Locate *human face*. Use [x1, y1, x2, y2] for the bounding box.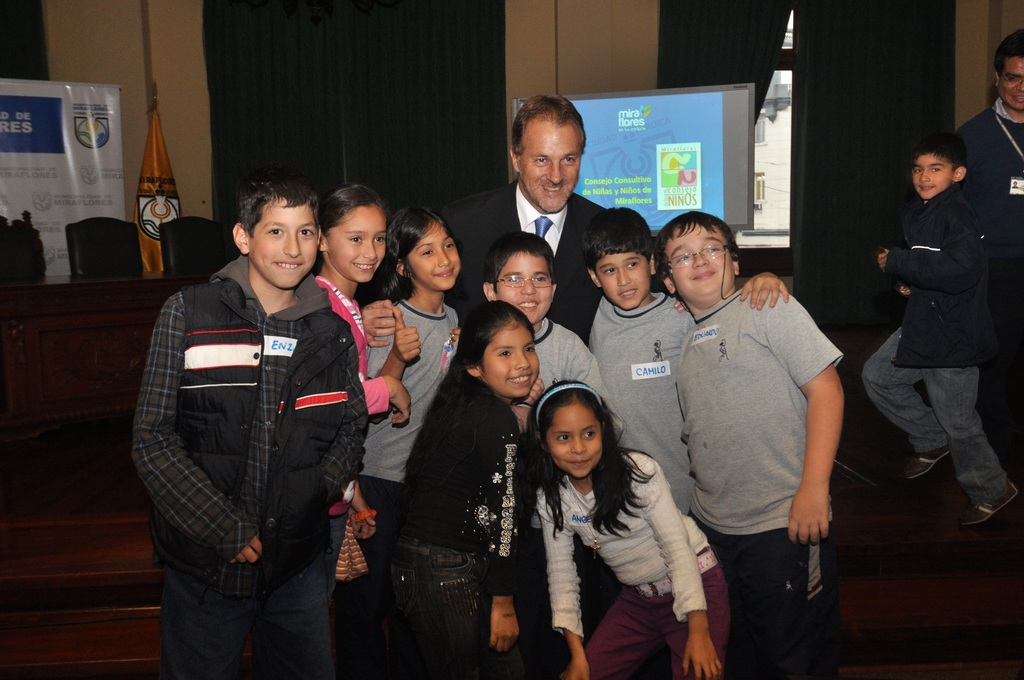
[405, 224, 460, 291].
